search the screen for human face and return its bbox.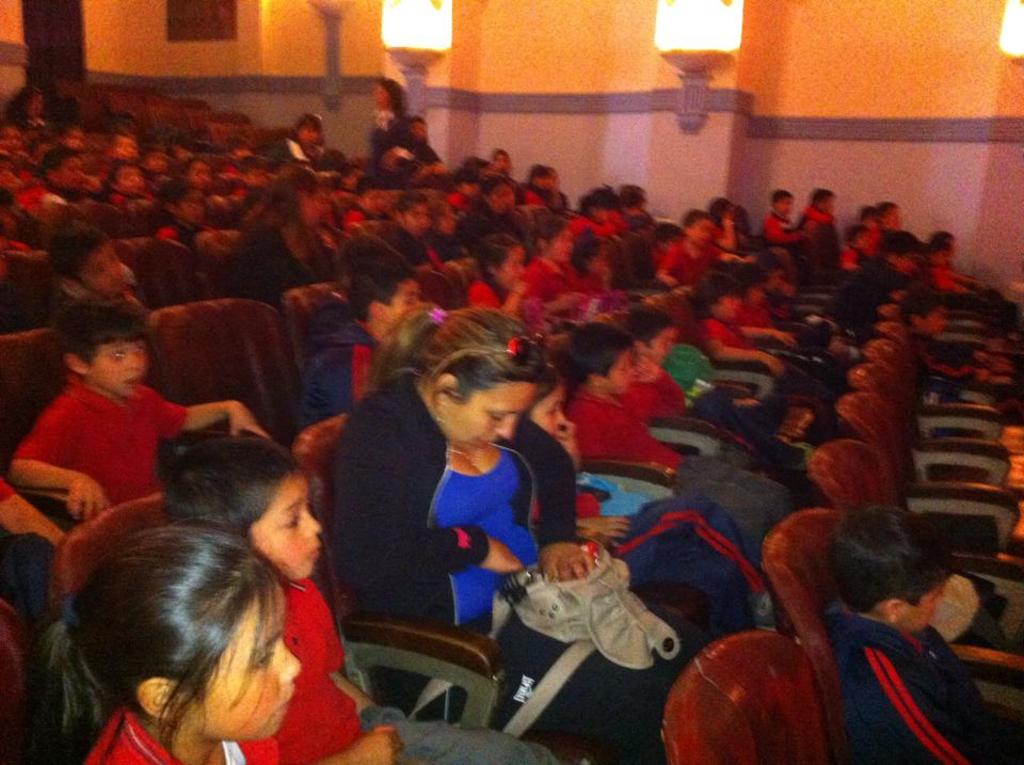
Found: bbox=[86, 337, 145, 396].
